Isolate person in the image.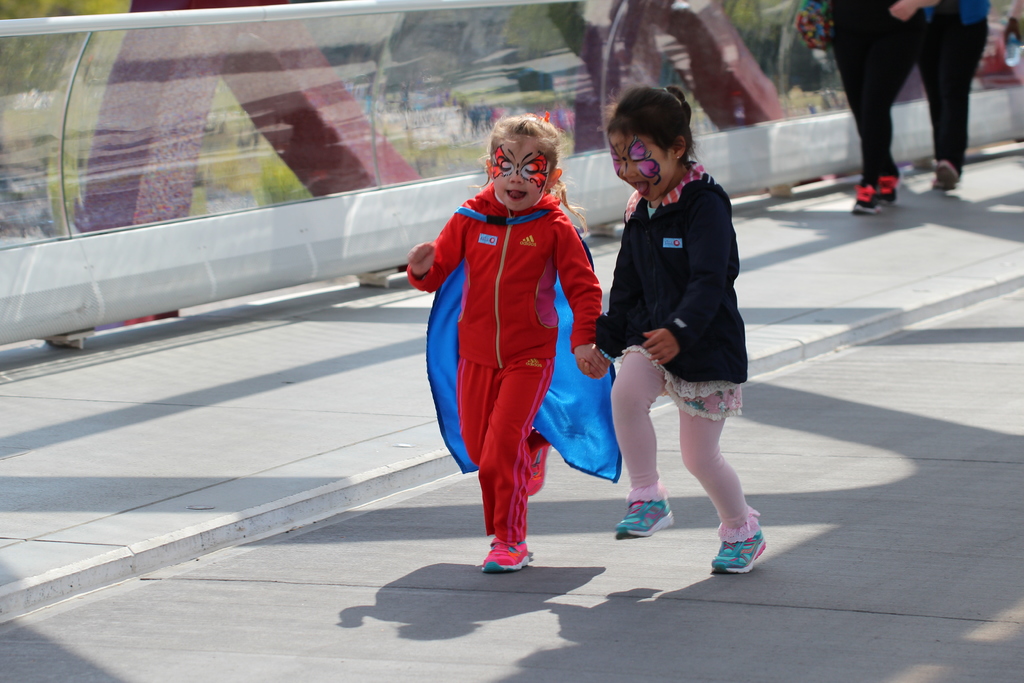
Isolated region: <region>820, 0, 940, 215</region>.
